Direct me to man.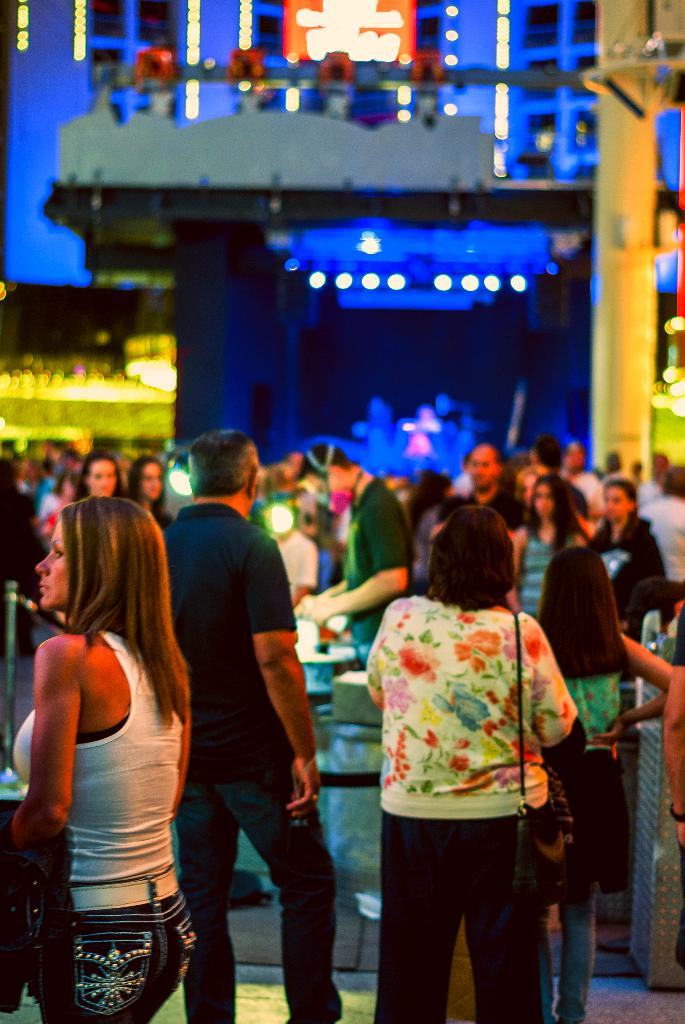
Direction: region(149, 433, 338, 990).
